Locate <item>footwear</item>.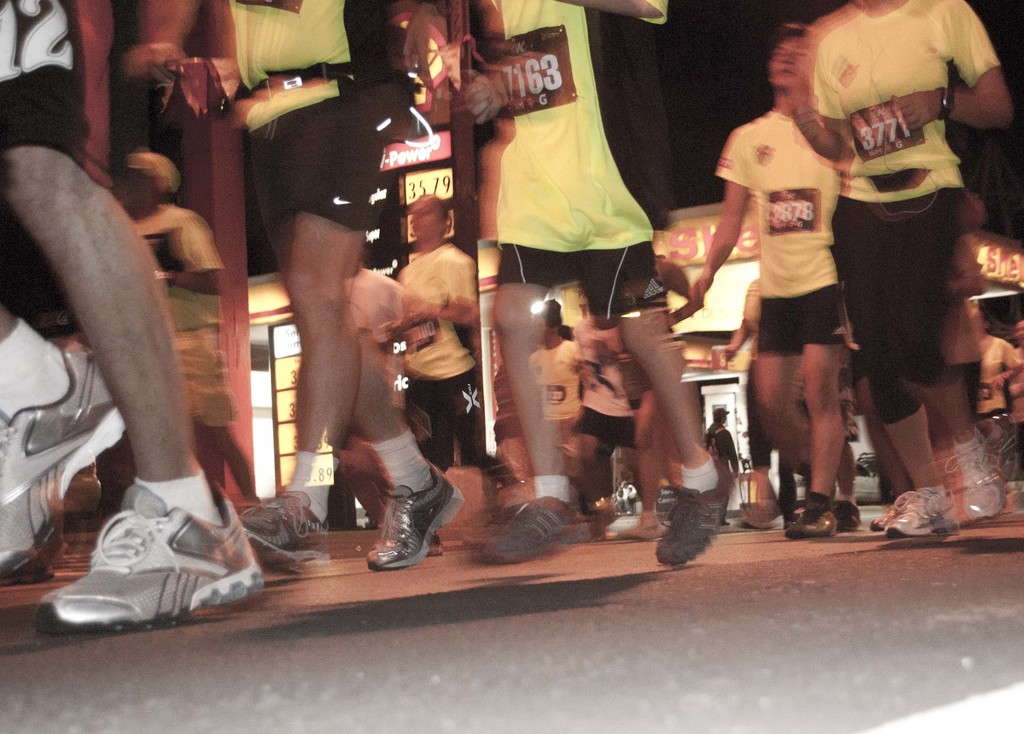
Bounding box: [942,424,1010,525].
